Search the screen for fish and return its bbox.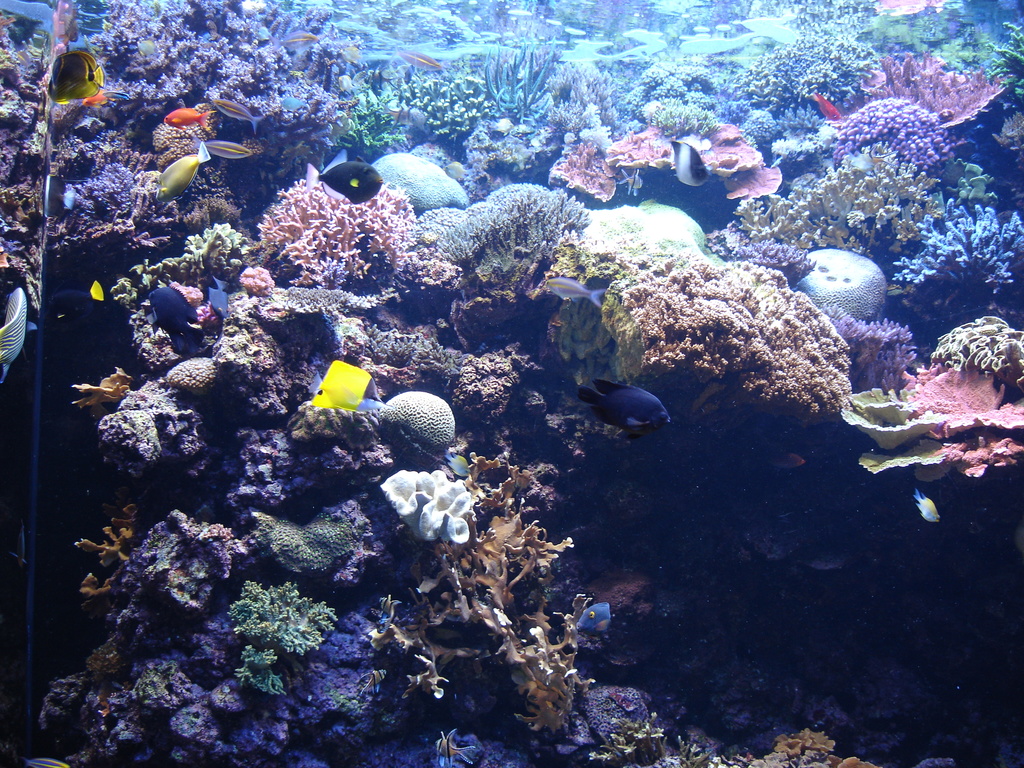
Found: 356/667/383/699.
